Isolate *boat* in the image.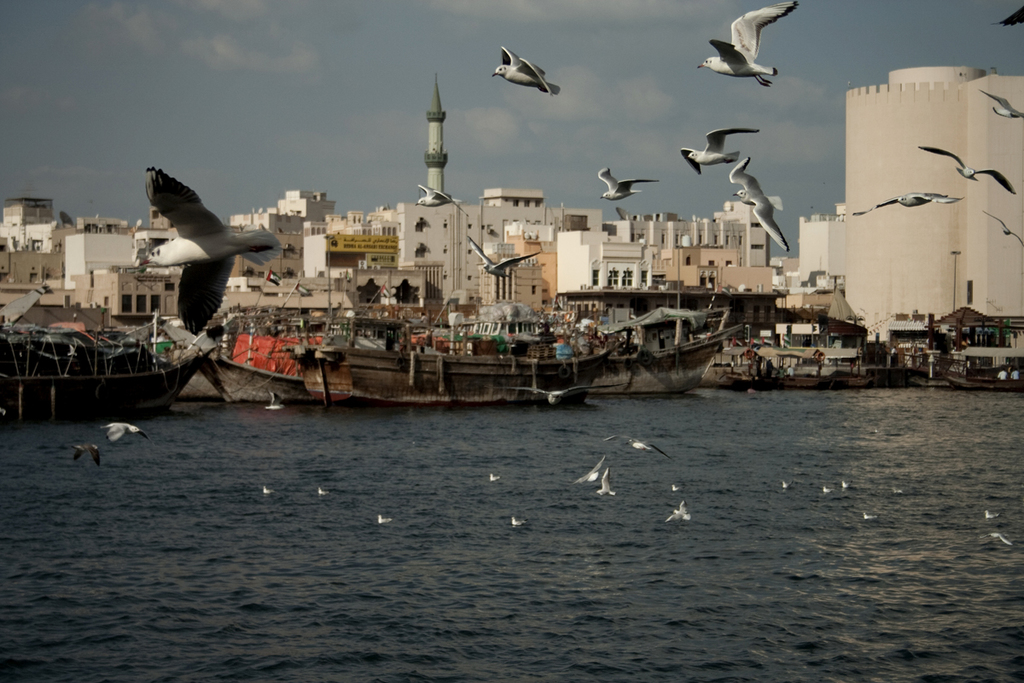
Isolated region: <box>215,311,747,400</box>.
